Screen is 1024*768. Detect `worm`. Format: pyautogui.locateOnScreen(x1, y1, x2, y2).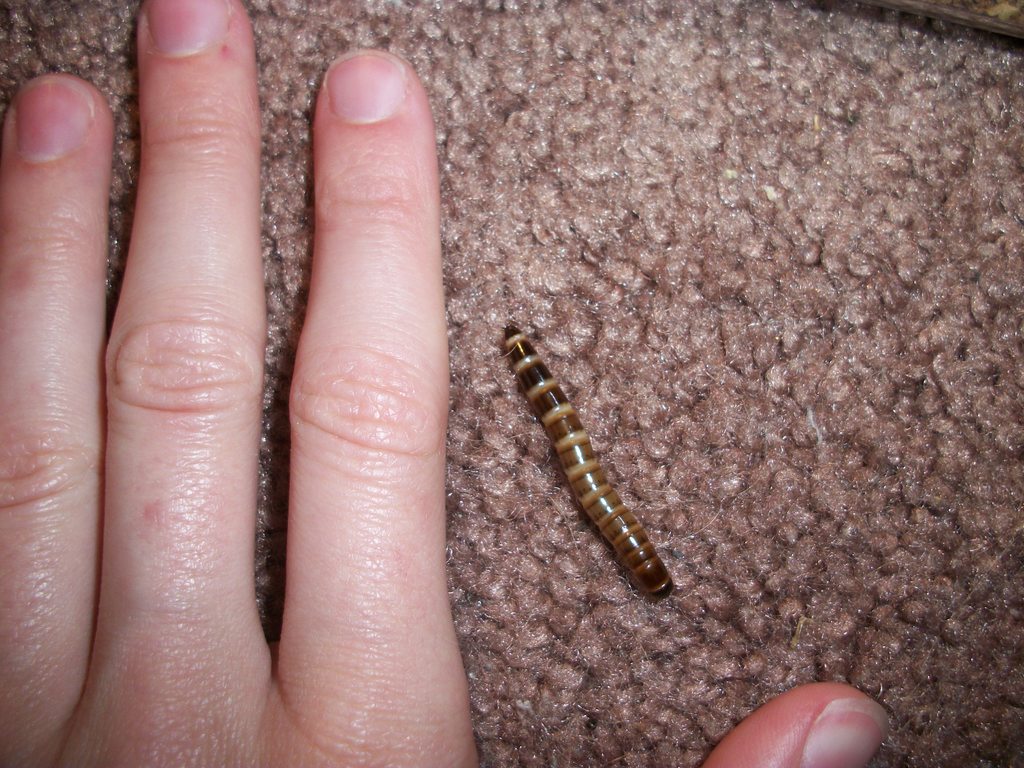
pyautogui.locateOnScreen(506, 311, 676, 611).
